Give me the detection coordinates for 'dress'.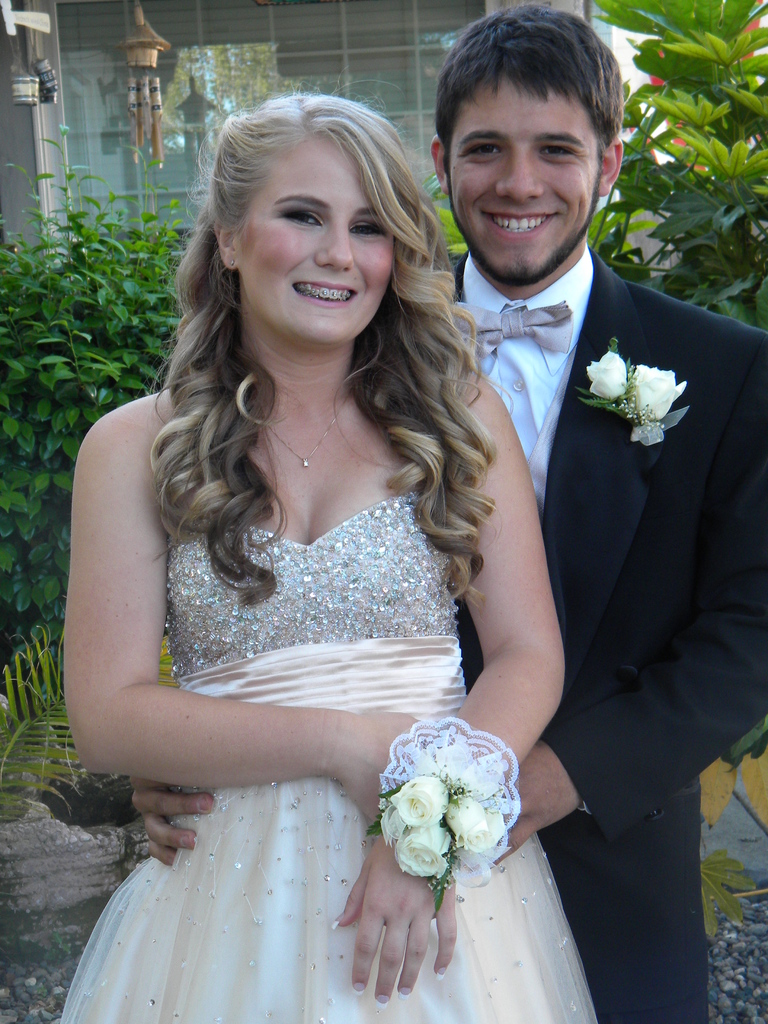
(45,515,605,1023).
